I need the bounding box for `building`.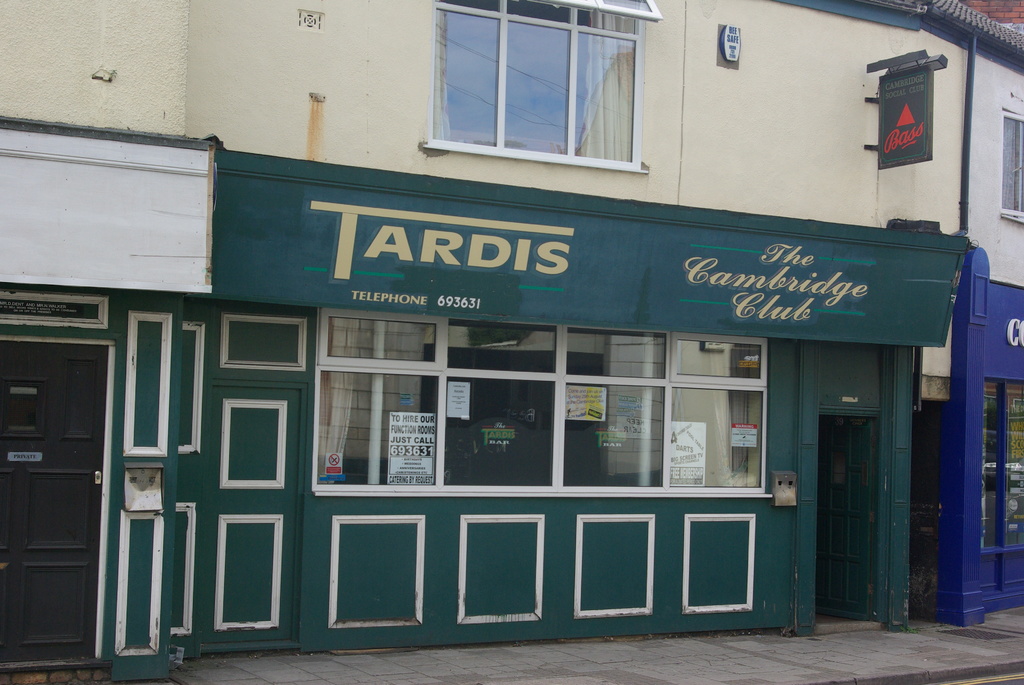
Here it is: [left=961, top=12, right=1023, bottom=624].
